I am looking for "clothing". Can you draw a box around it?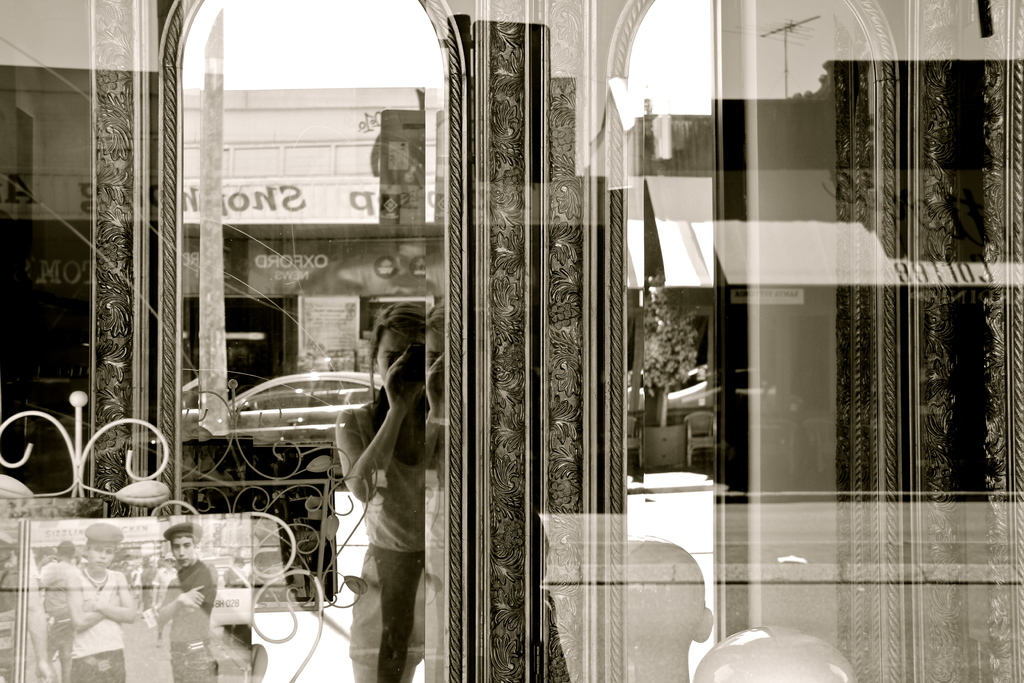
Sure, the bounding box is {"x1": 64, "y1": 563, "x2": 124, "y2": 682}.
